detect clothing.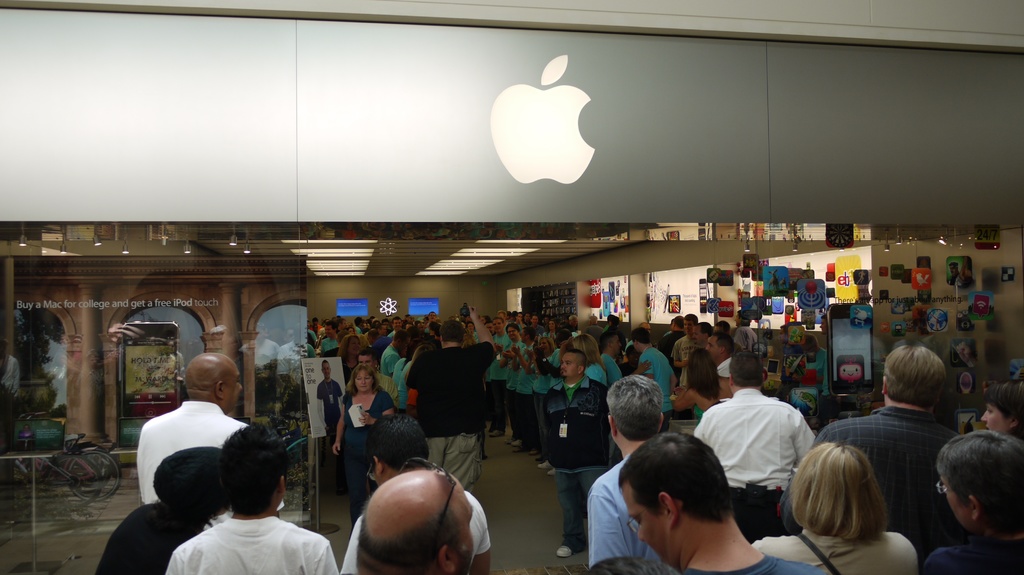
Detected at select_region(161, 517, 338, 574).
